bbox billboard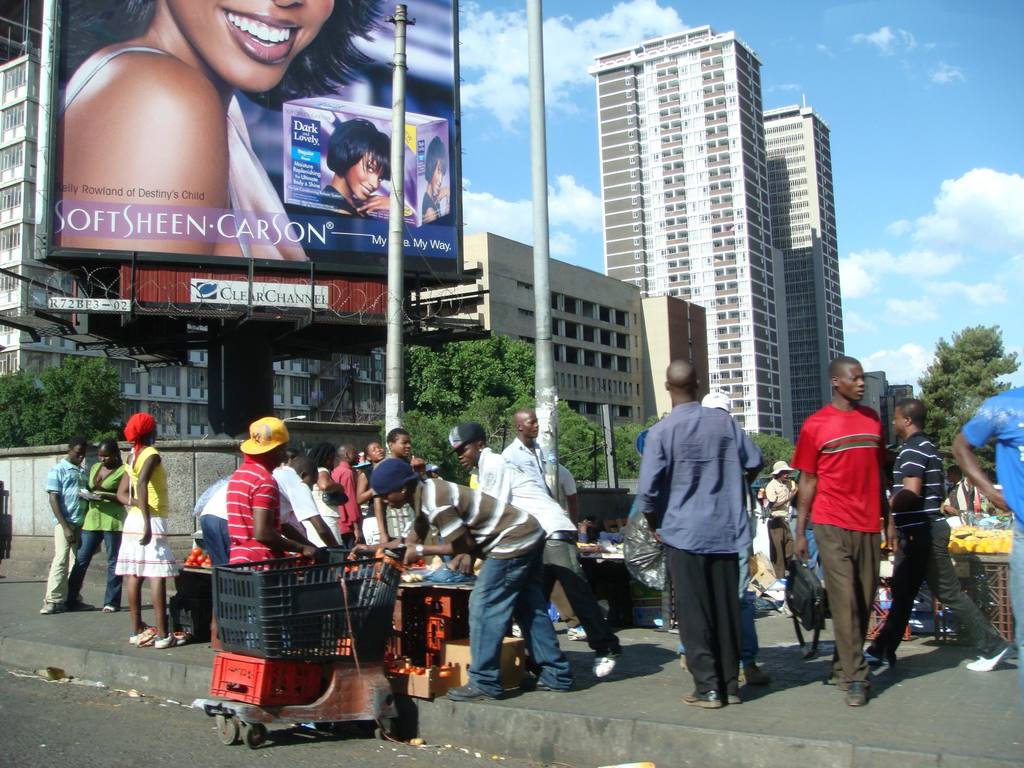
54/0/461/269
